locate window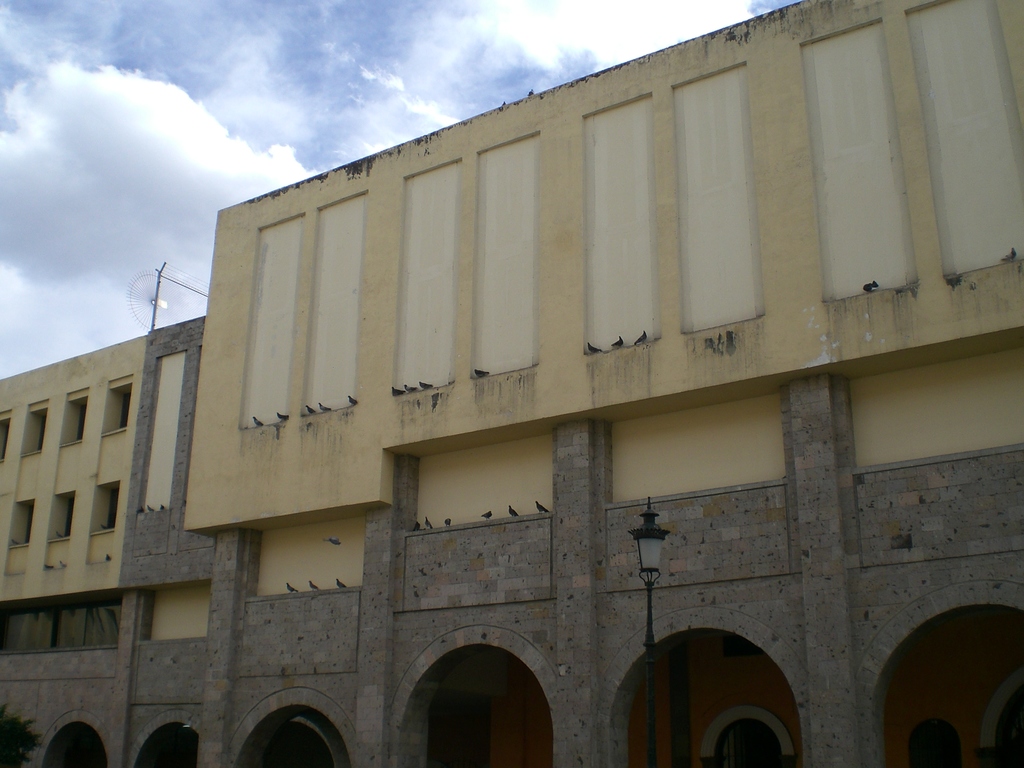
(left=93, top=483, right=118, bottom=528)
